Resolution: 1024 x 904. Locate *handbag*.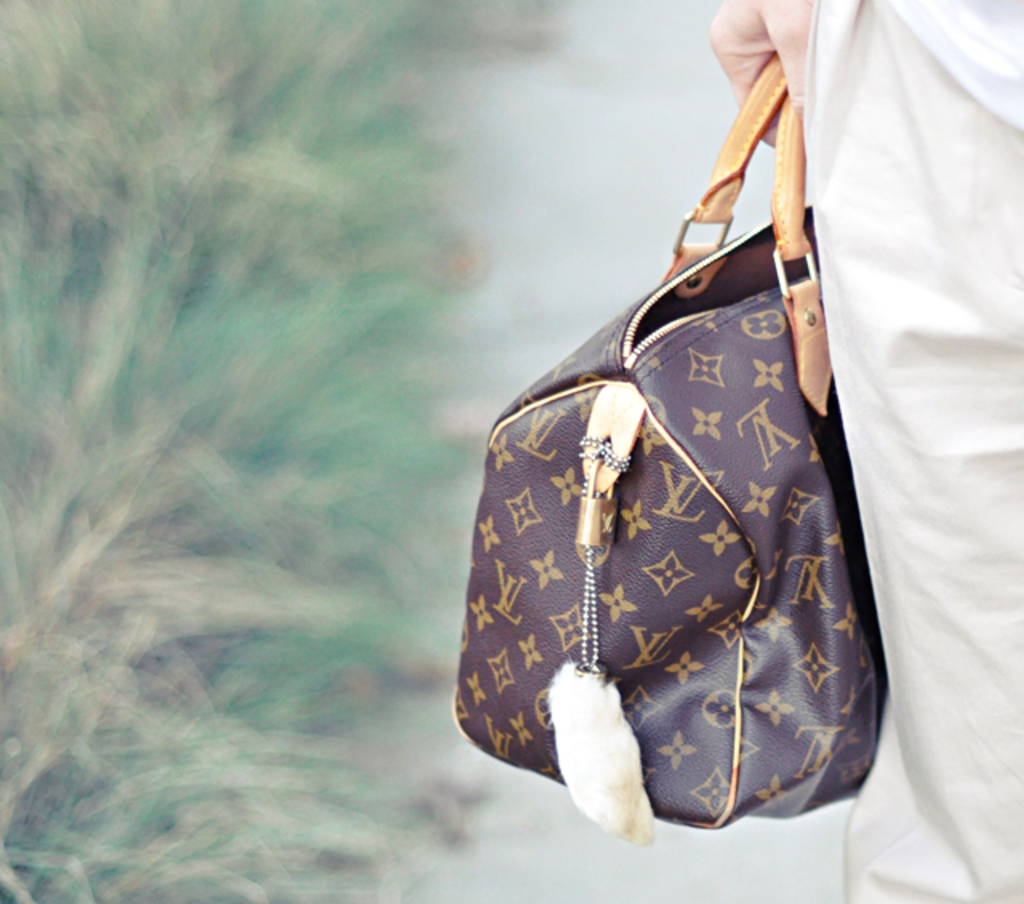
442 46 894 845.
